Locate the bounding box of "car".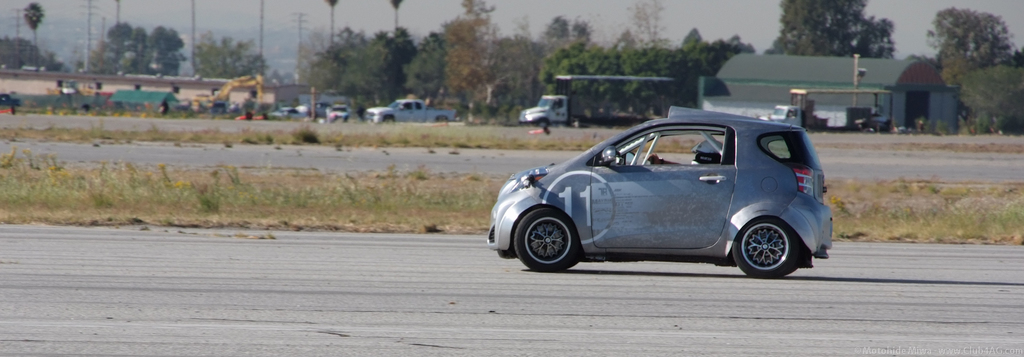
Bounding box: left=369, top=98, right=458, bottom=129.
